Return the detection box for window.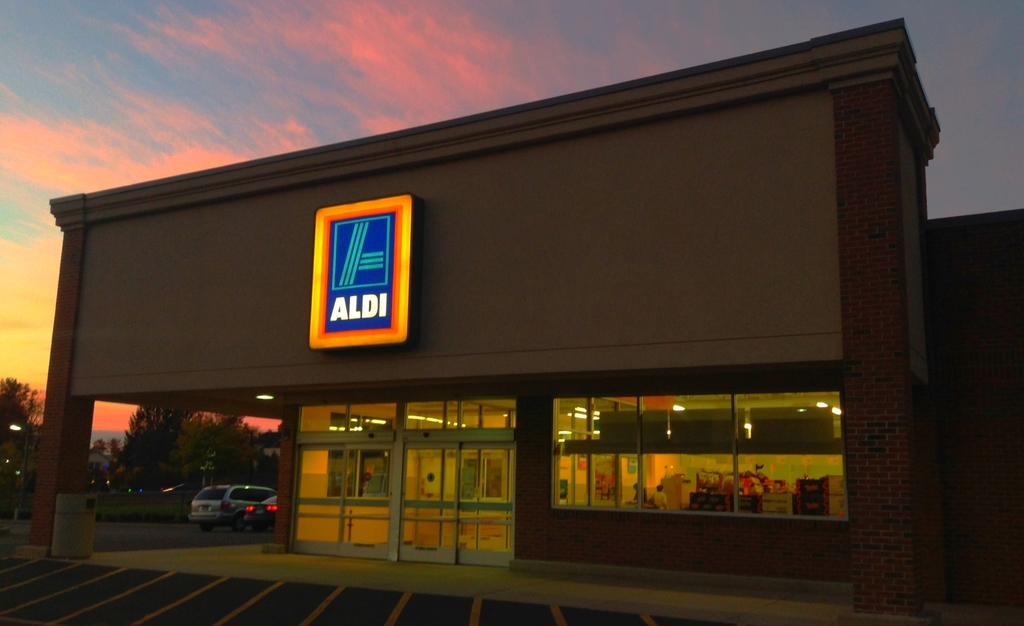
BBox(557, 399, 639, 516).
